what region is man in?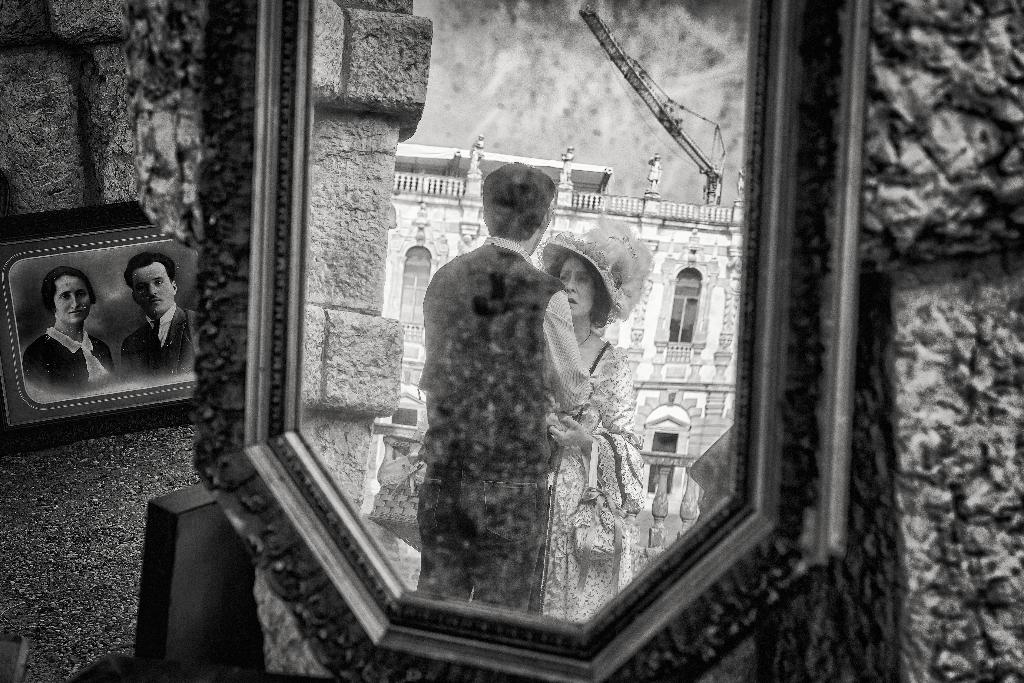
box=[120, 252, 195, 377].
